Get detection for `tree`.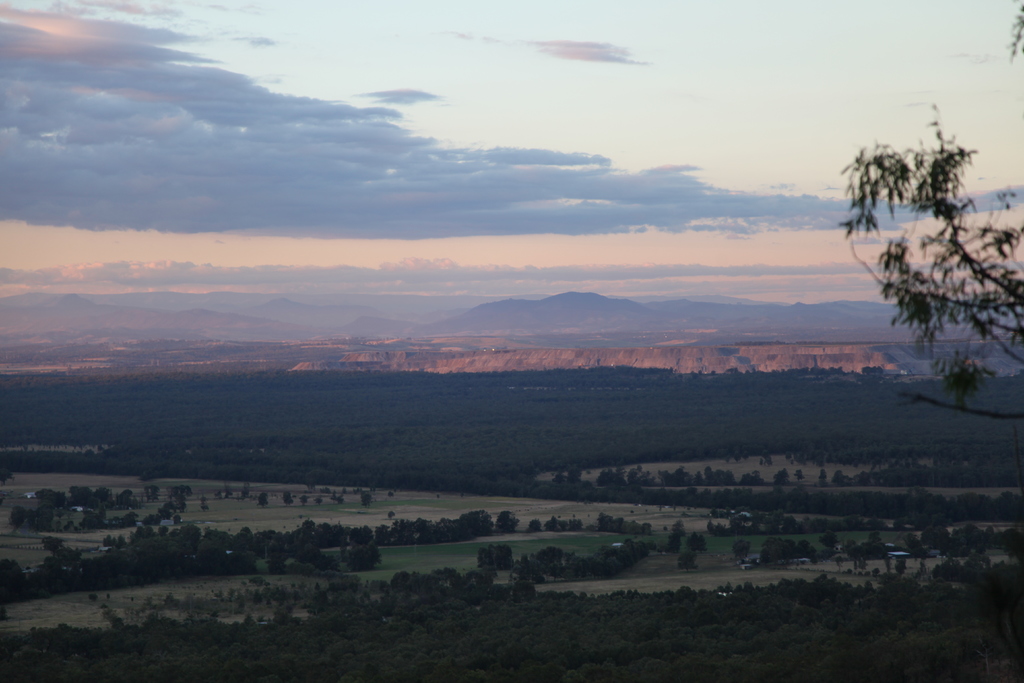
Detection: bbox=[497, 511, 515, 532].
